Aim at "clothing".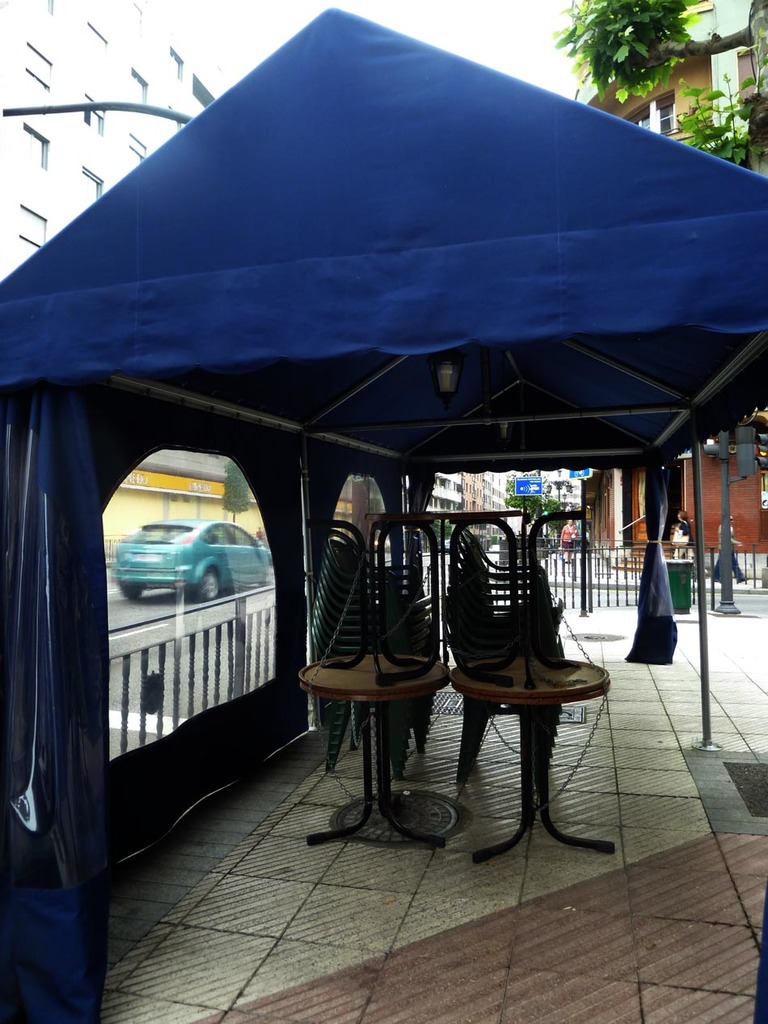
Aimed at left=673, top=518, right=698, bottom=564.
